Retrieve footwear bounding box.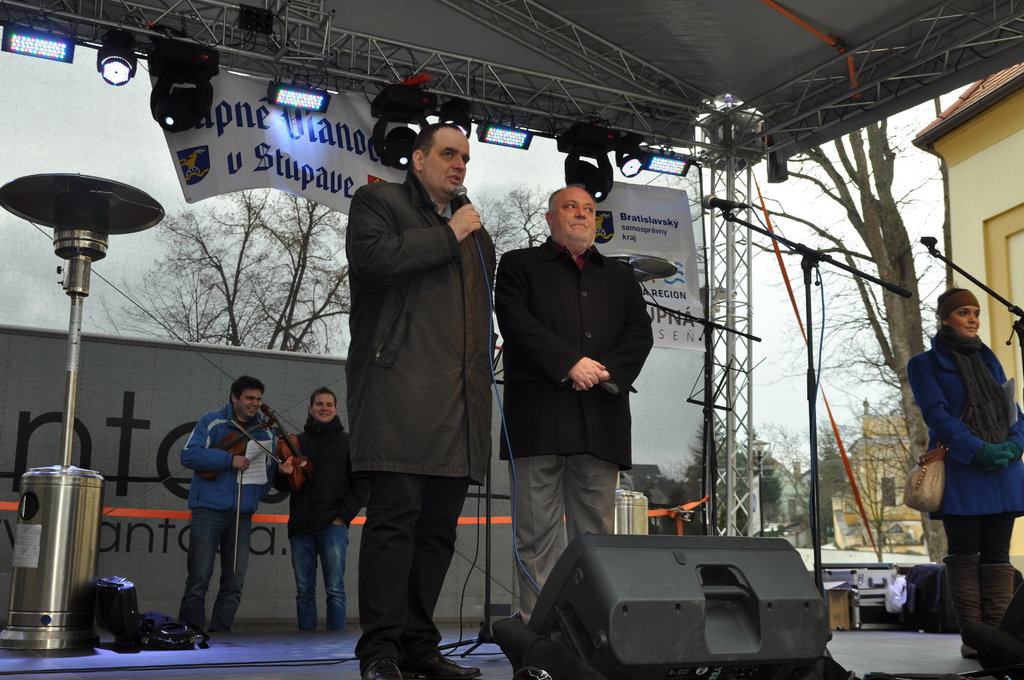
Bounding box: box(355, 653, 404, 679).
